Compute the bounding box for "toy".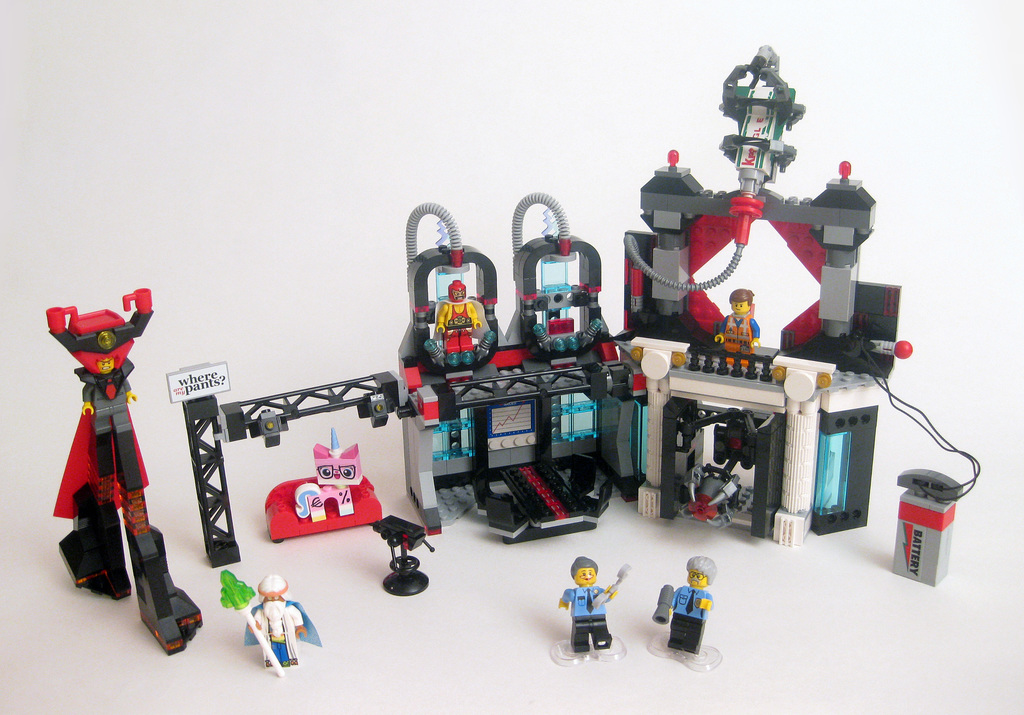
653, 566, 719, 666.
